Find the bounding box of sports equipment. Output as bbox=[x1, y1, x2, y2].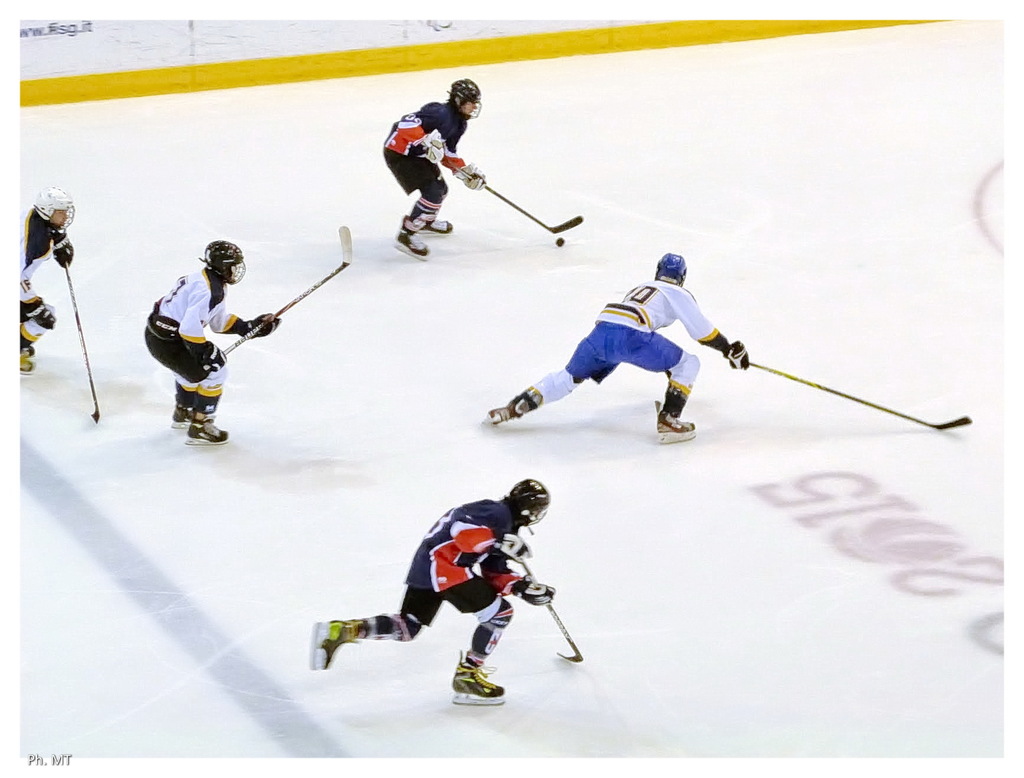
bbox=[453, 650, 508, 709].
